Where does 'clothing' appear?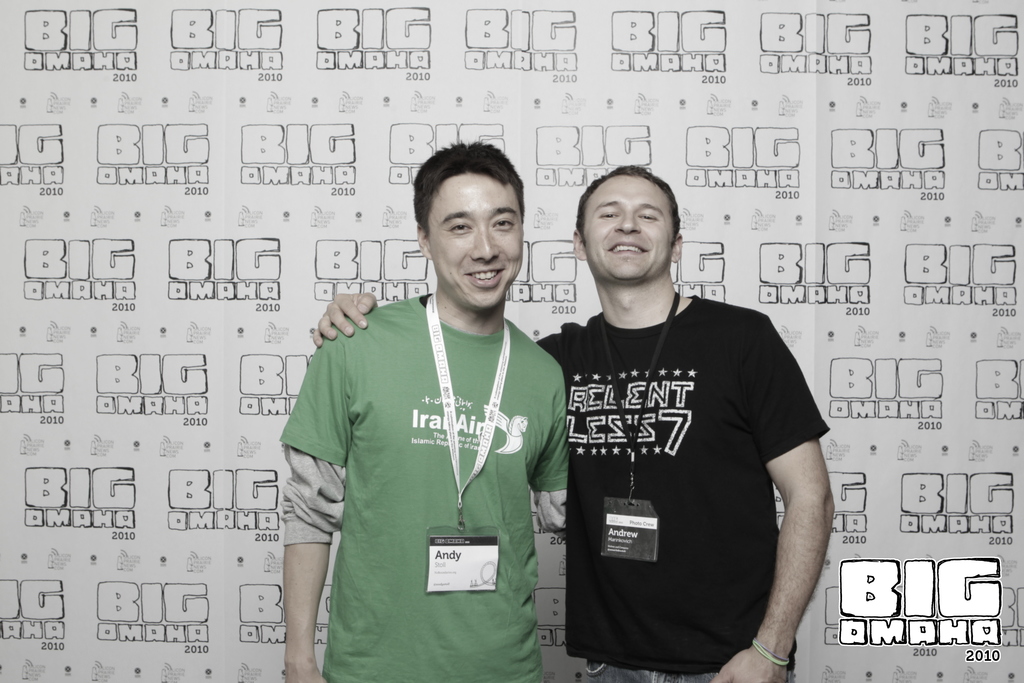
Appears at crop(280, 251, 576, 664).
